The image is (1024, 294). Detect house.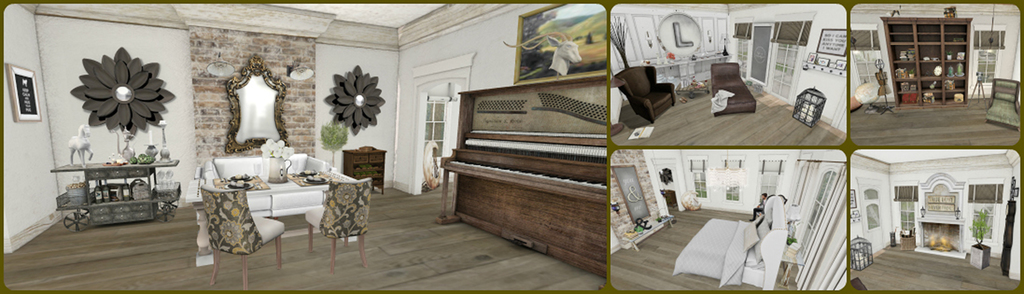
Detection: (left=842, top=147, right=1023, bottom=293).
